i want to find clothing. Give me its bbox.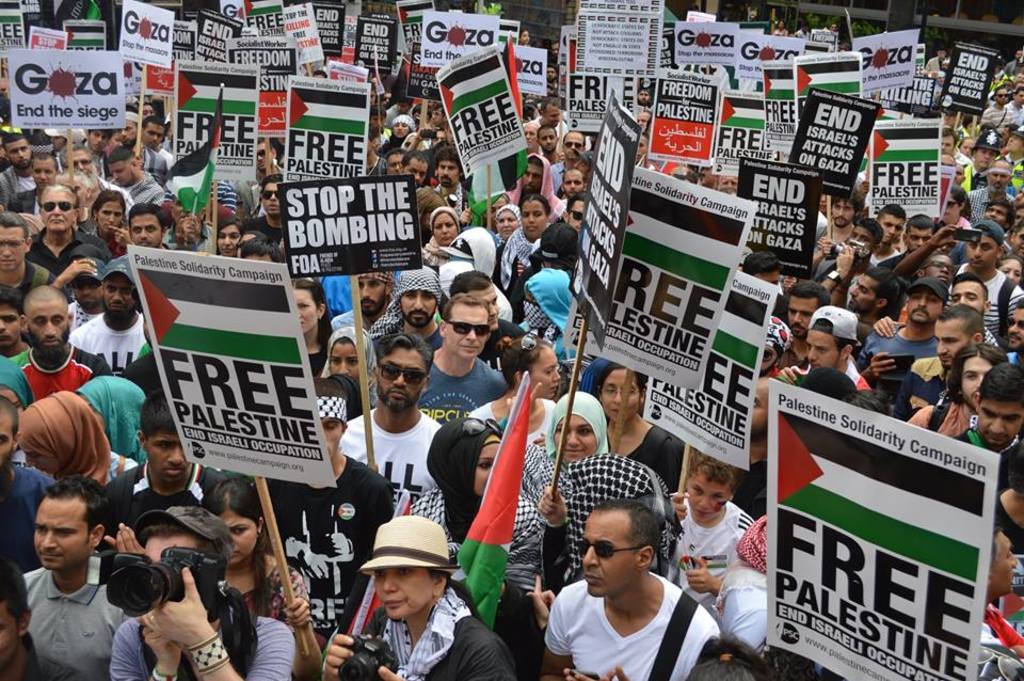
bbox(70, 296, 110, 340).
